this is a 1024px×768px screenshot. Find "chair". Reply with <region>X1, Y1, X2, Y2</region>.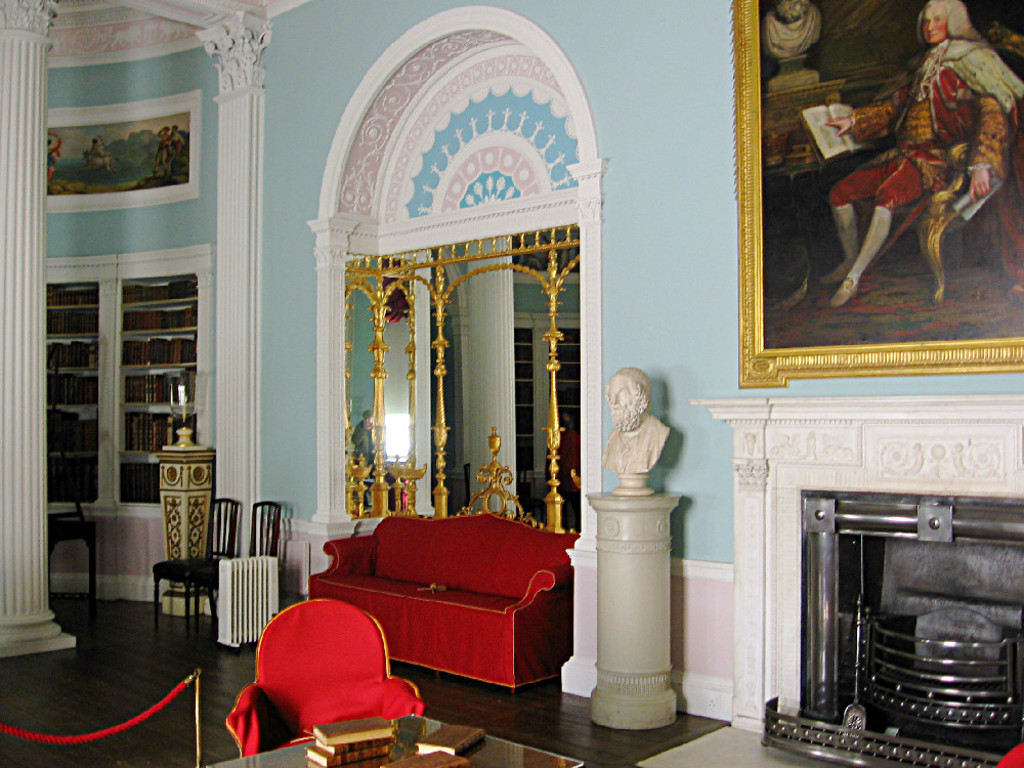
<region>243, 500, 282, 563</region>.
